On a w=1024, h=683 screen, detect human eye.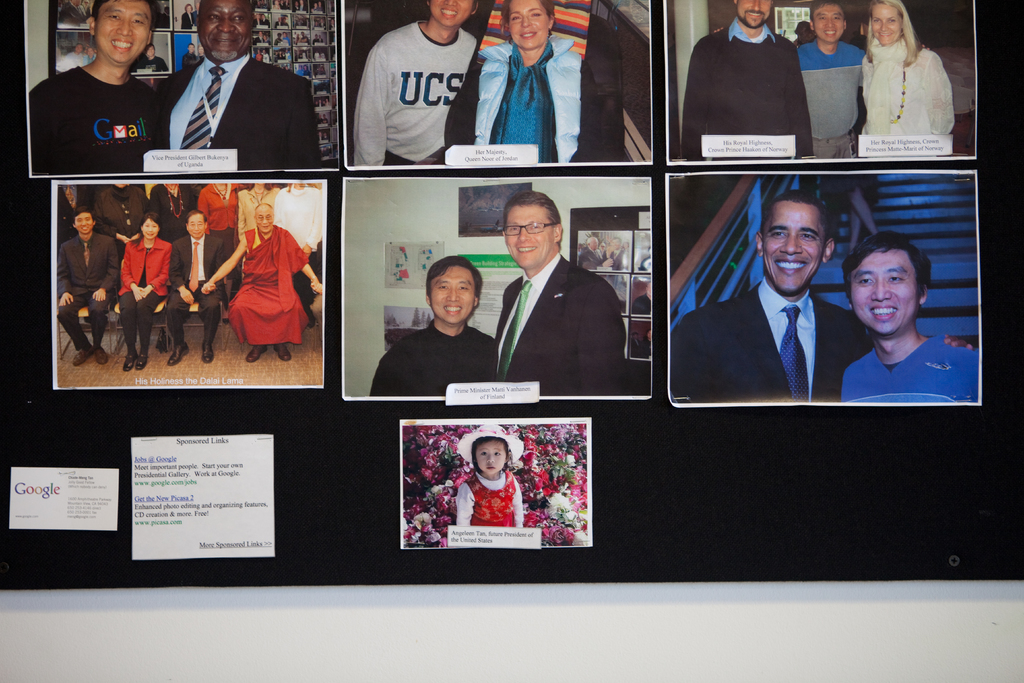
rect(206, 12, 223, 22).
